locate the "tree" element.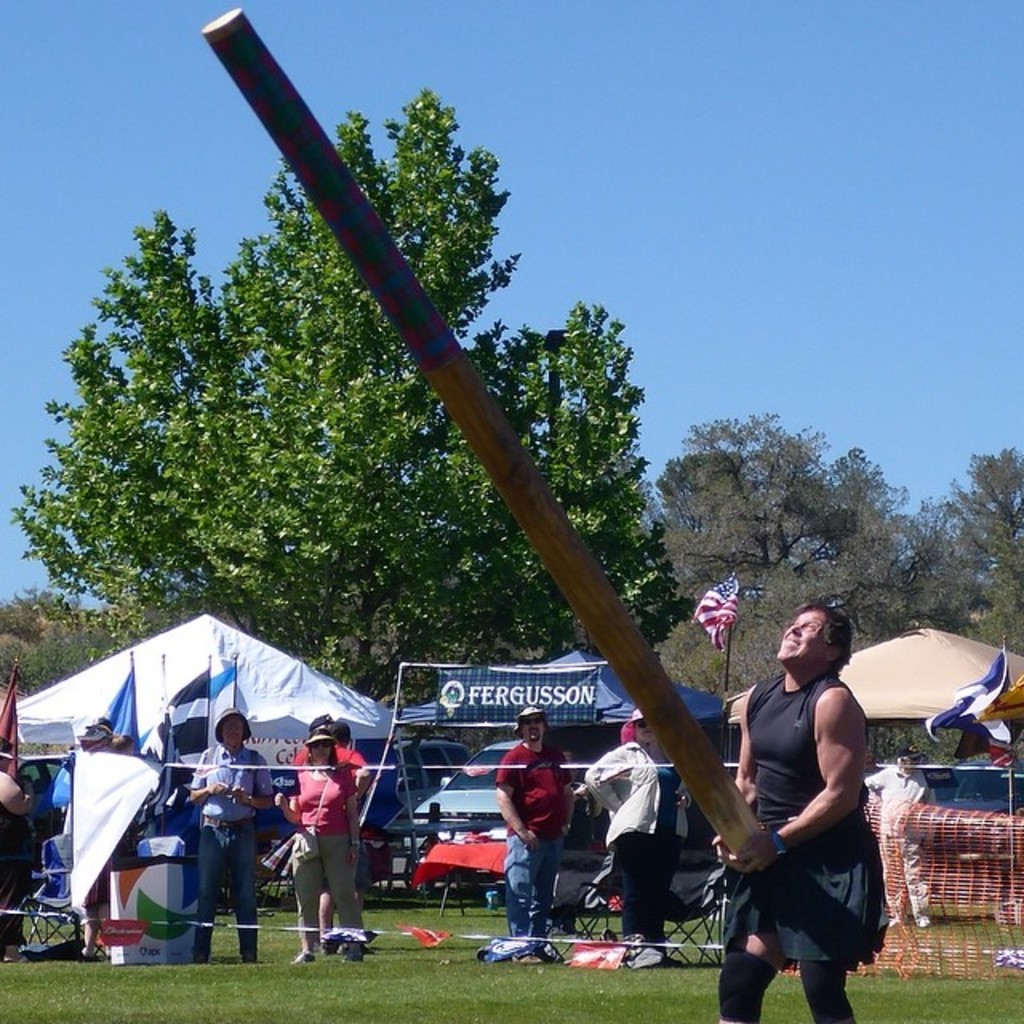
Element bbox: [650,595,813,702].
